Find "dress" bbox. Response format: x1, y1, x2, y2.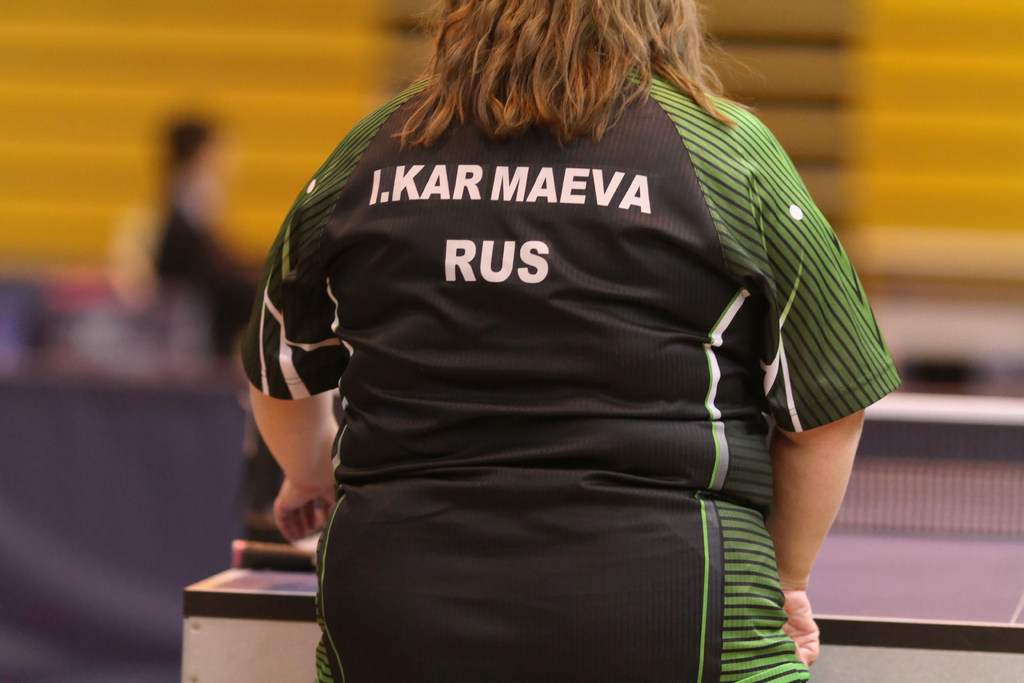
237, 54, 906, 680.
